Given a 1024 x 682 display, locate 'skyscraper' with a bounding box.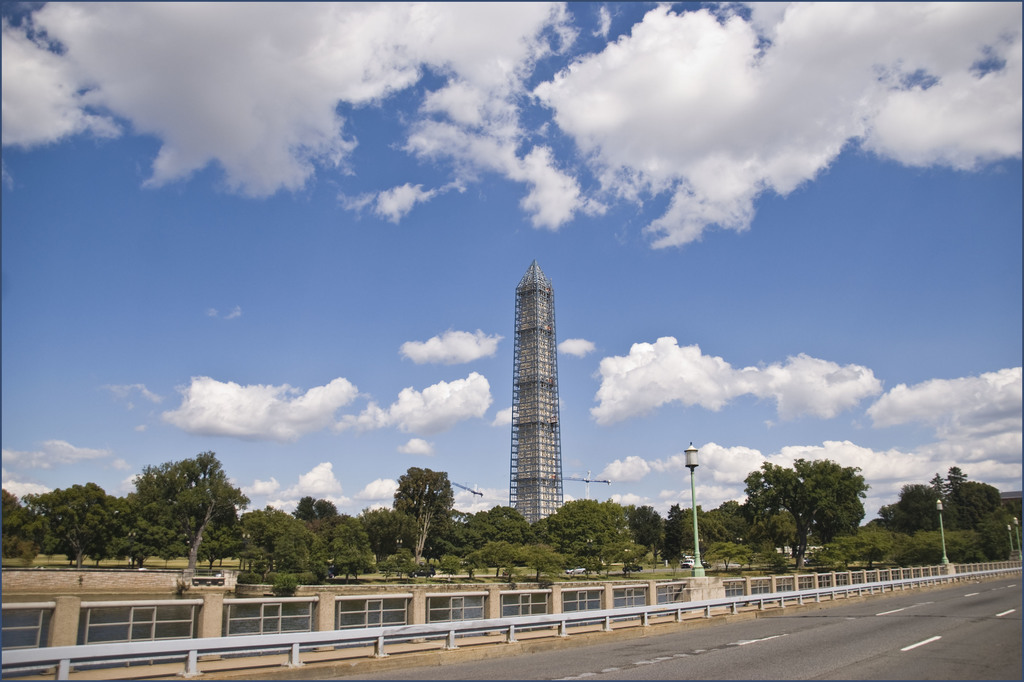
Located: 467 253 595 539.
